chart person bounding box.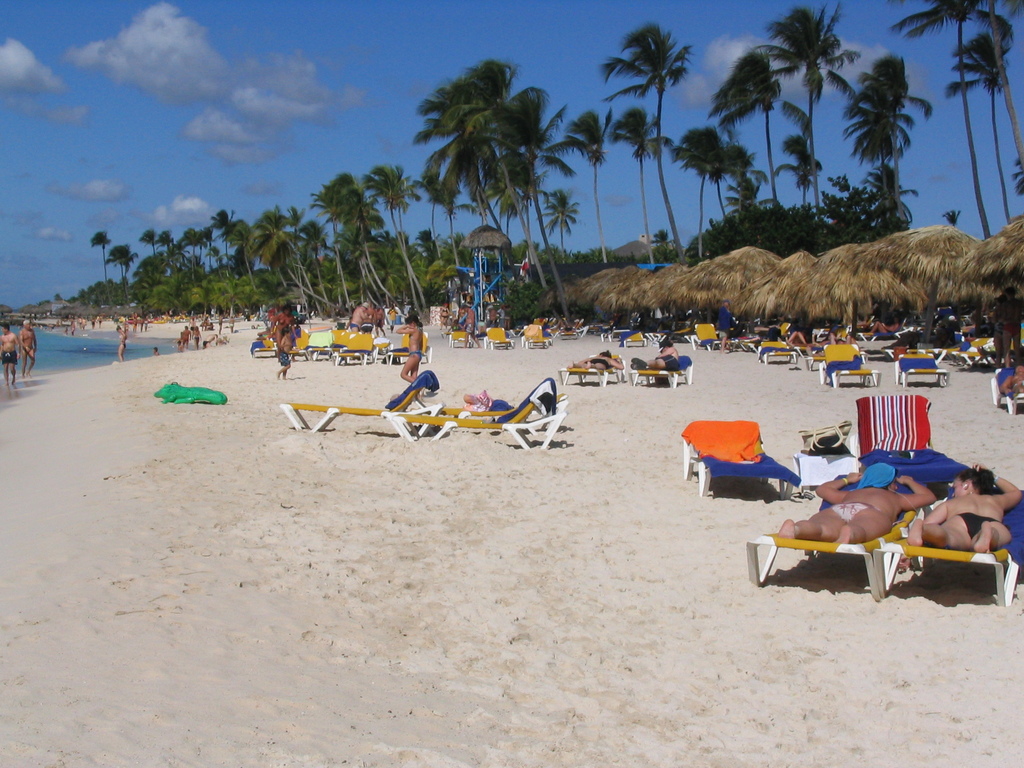
Charted: left=628, top=338, right=680, bottom=371.
